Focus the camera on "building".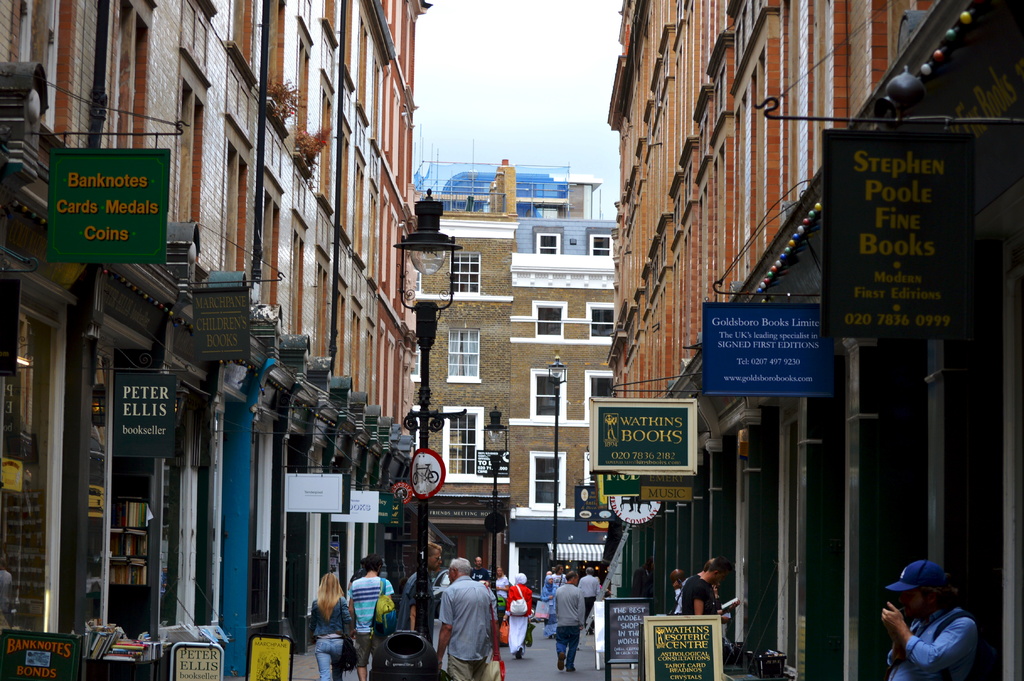
Focus region: 415 162 614 623.
